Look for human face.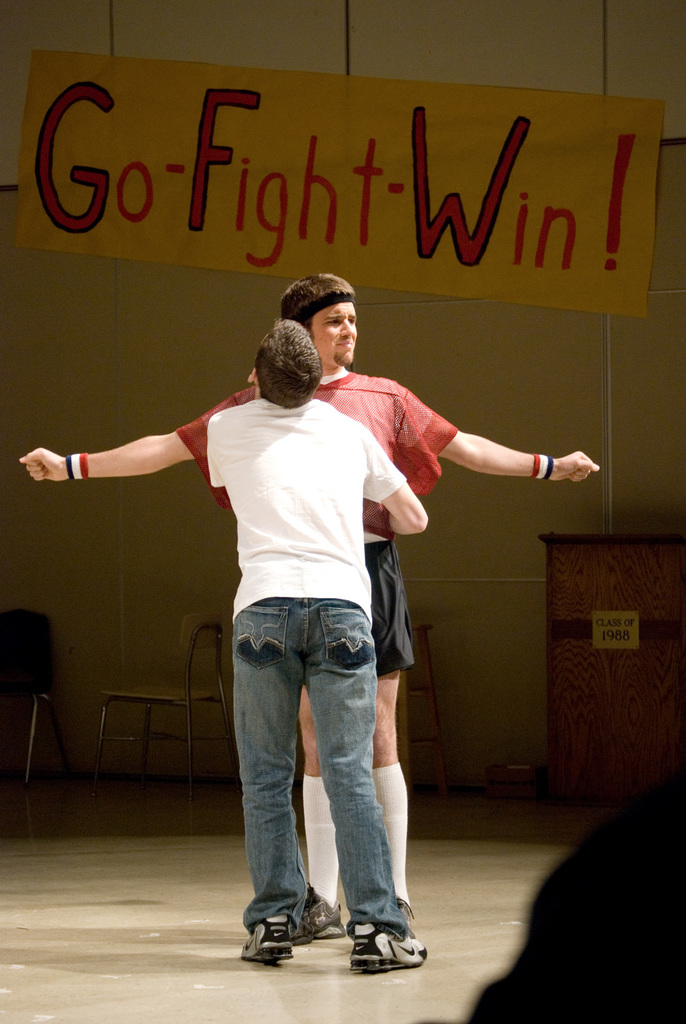
Found: 315, 298, 360, 361.
